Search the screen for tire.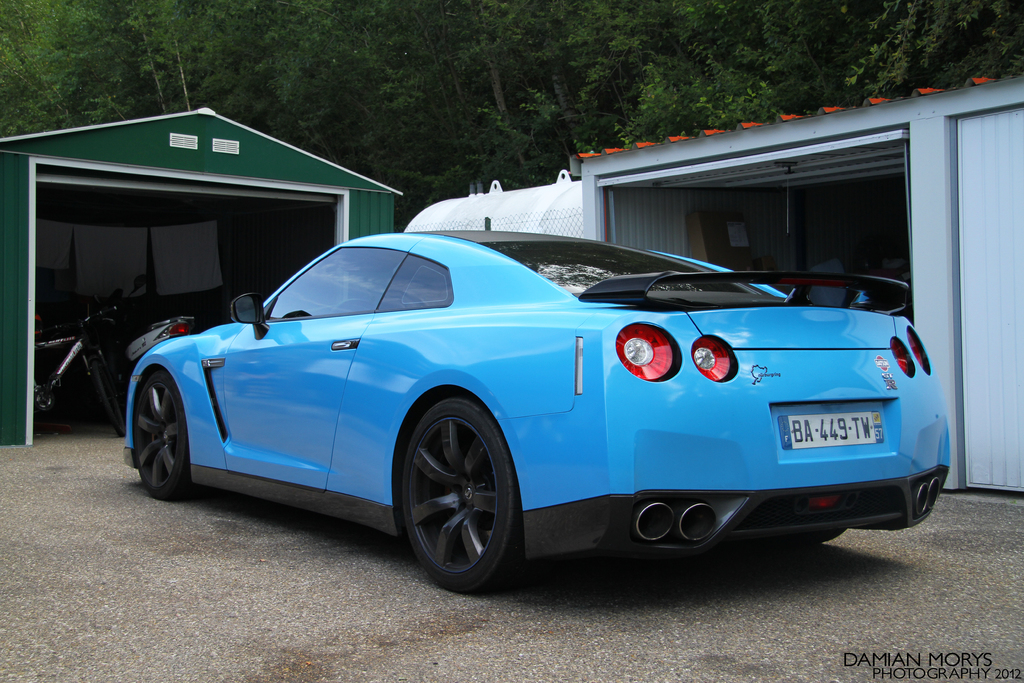
Found at 402:397:525:595.
